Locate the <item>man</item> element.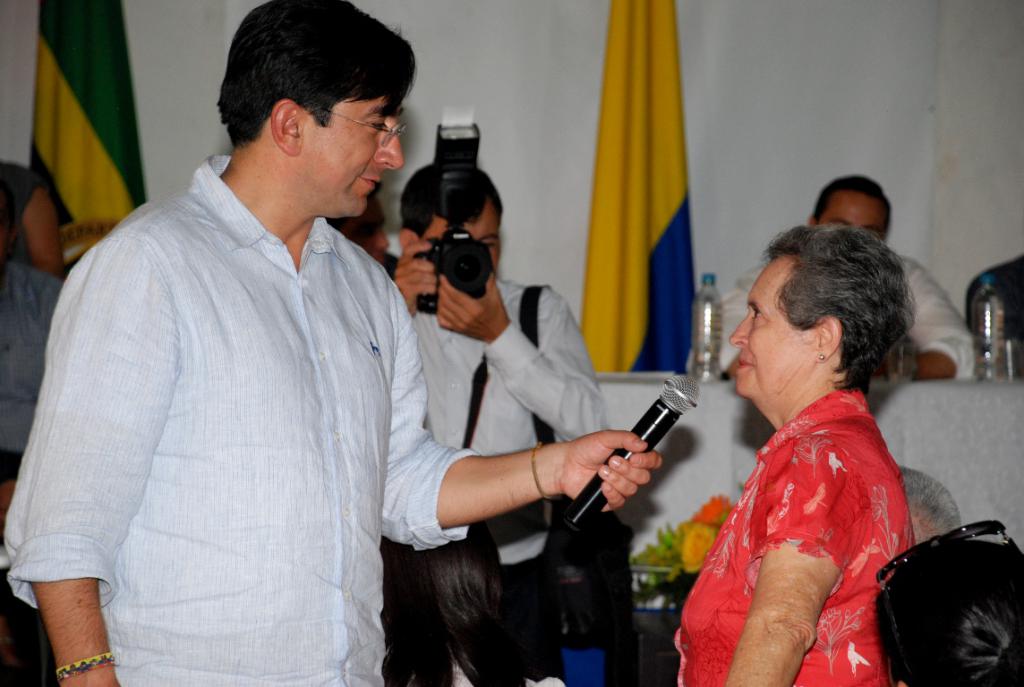
Element bbox: x1=389 y1=162 x2=615 y2=675.
